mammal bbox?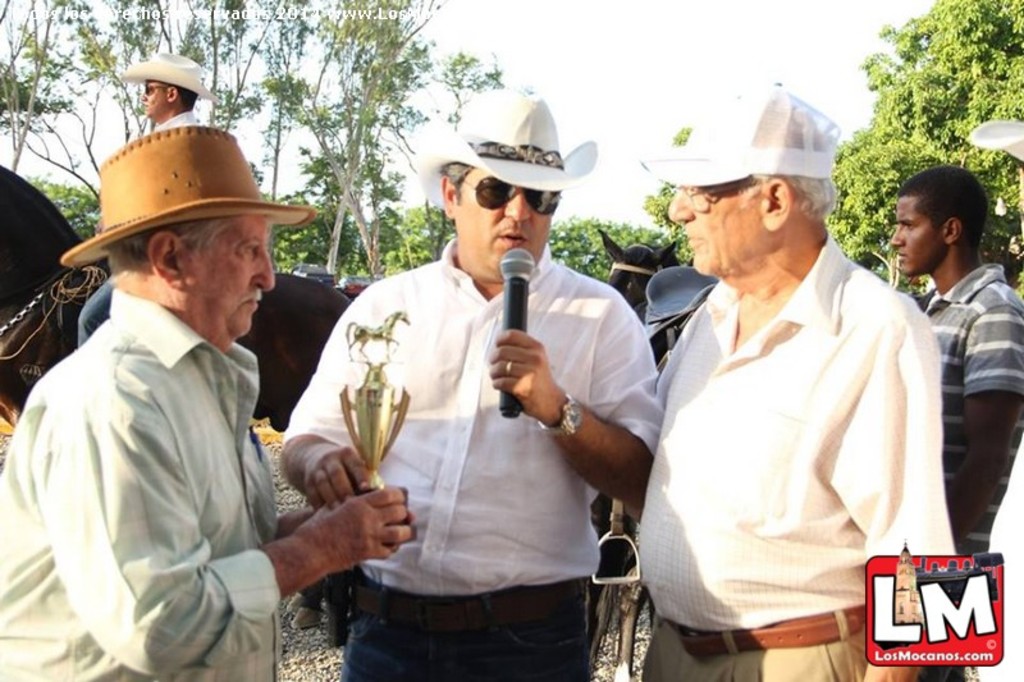
[275,91,672,681]
